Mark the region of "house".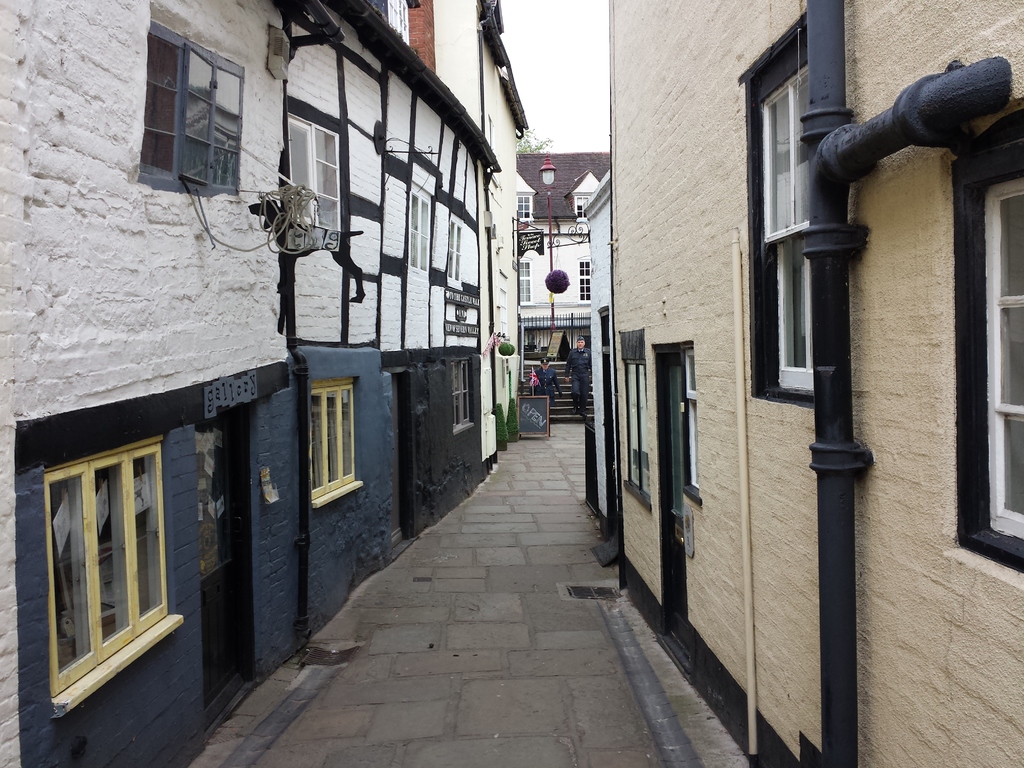
Region: [left=518, top=146, right=617, bottom=417].
